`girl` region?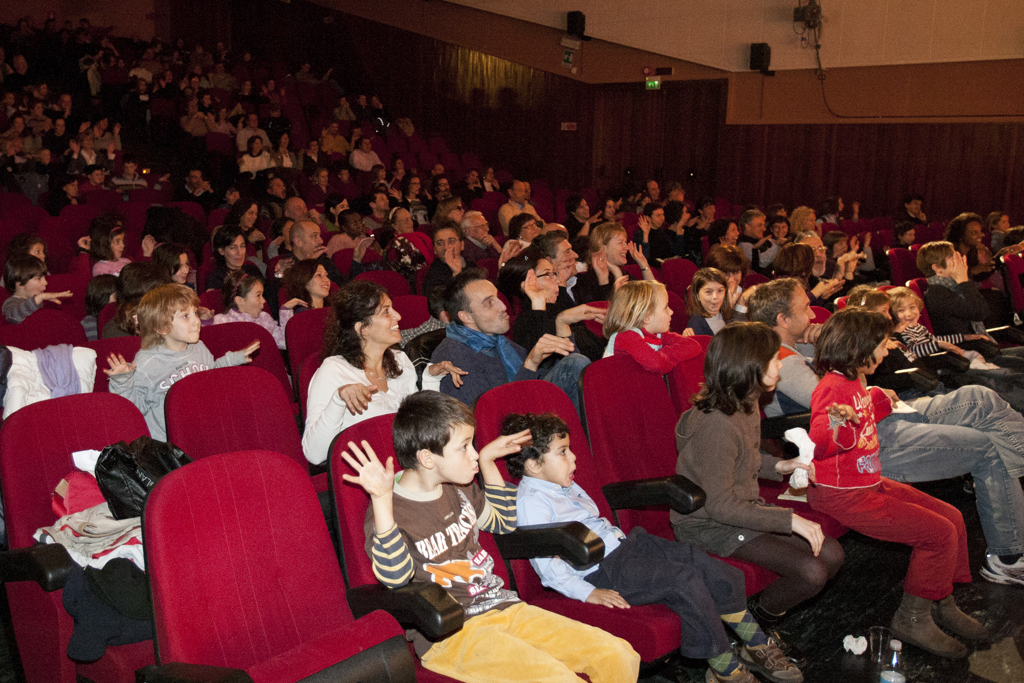
[left=805, top=308, right=989, bottom=662]
